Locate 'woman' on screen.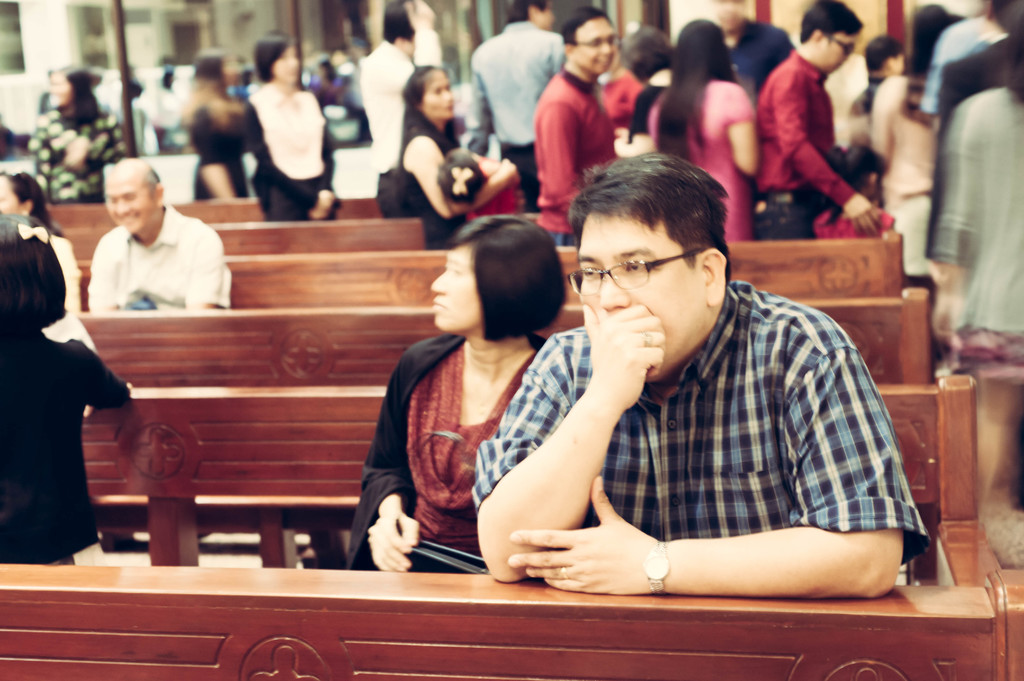
On screen at {"x1": 0, "y1": 164, "x2": 94, "y2": 356}.
